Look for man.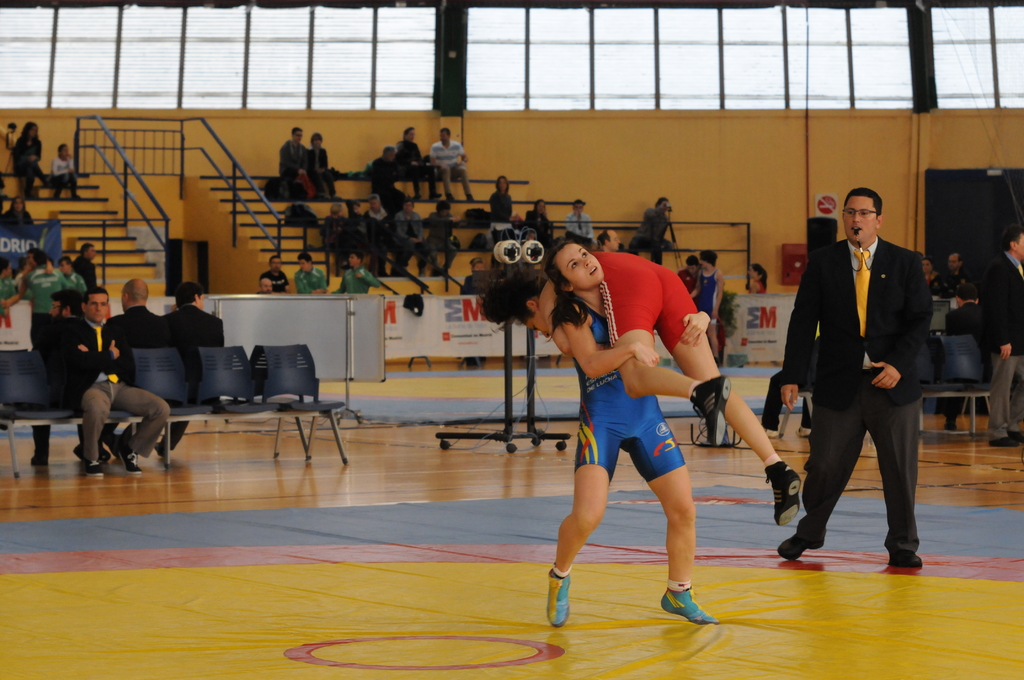
Found: Rect(299, 253, 332, 296).
